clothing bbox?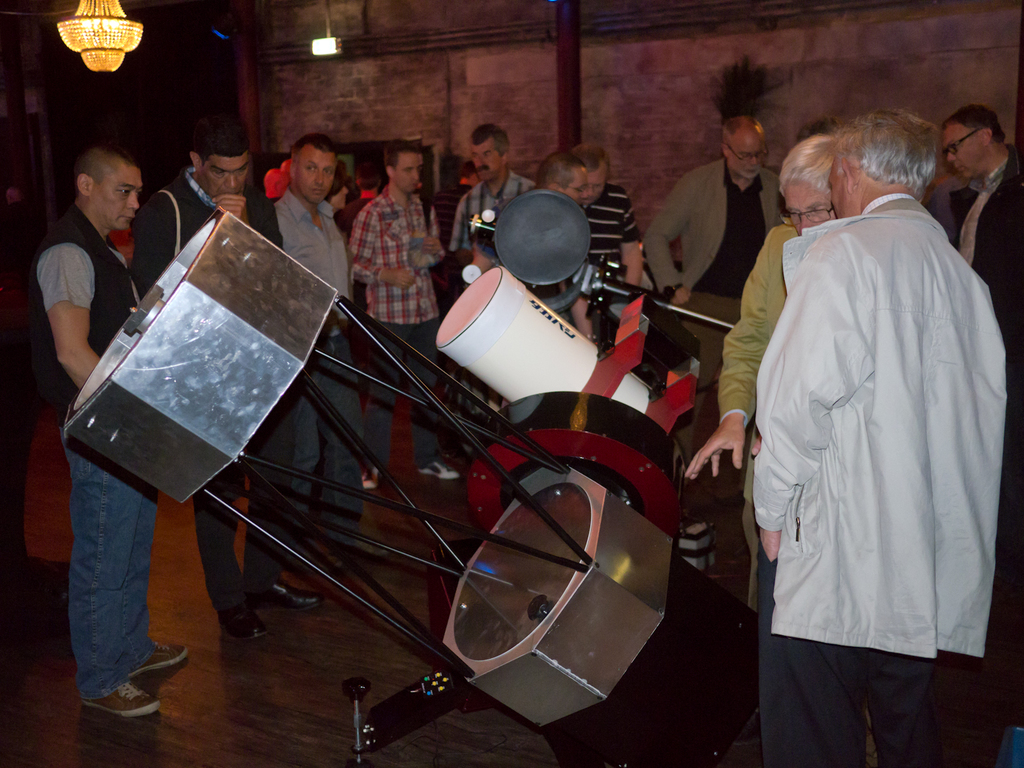
(left=429, top=179, right=472, bottom=259)
